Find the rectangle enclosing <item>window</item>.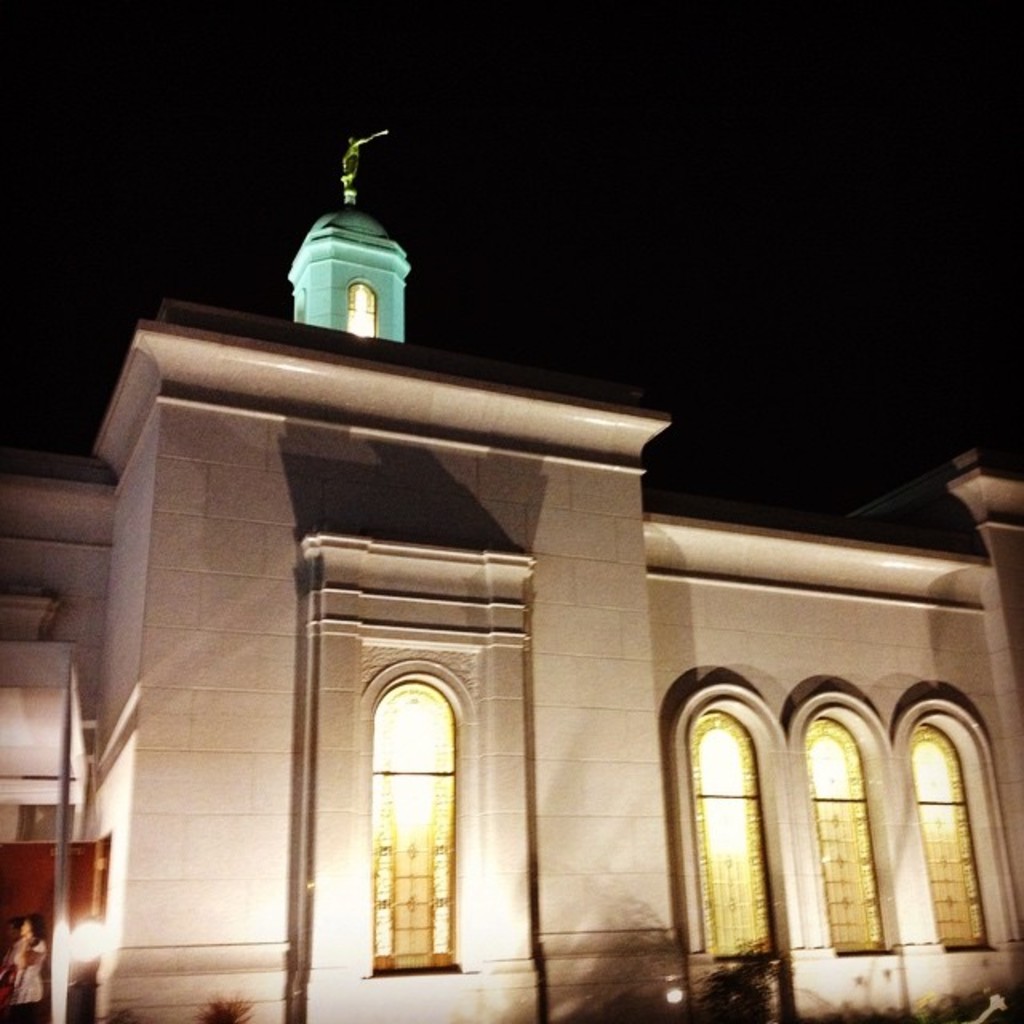
x1=675 y1=698 x2=766 y2=968.
